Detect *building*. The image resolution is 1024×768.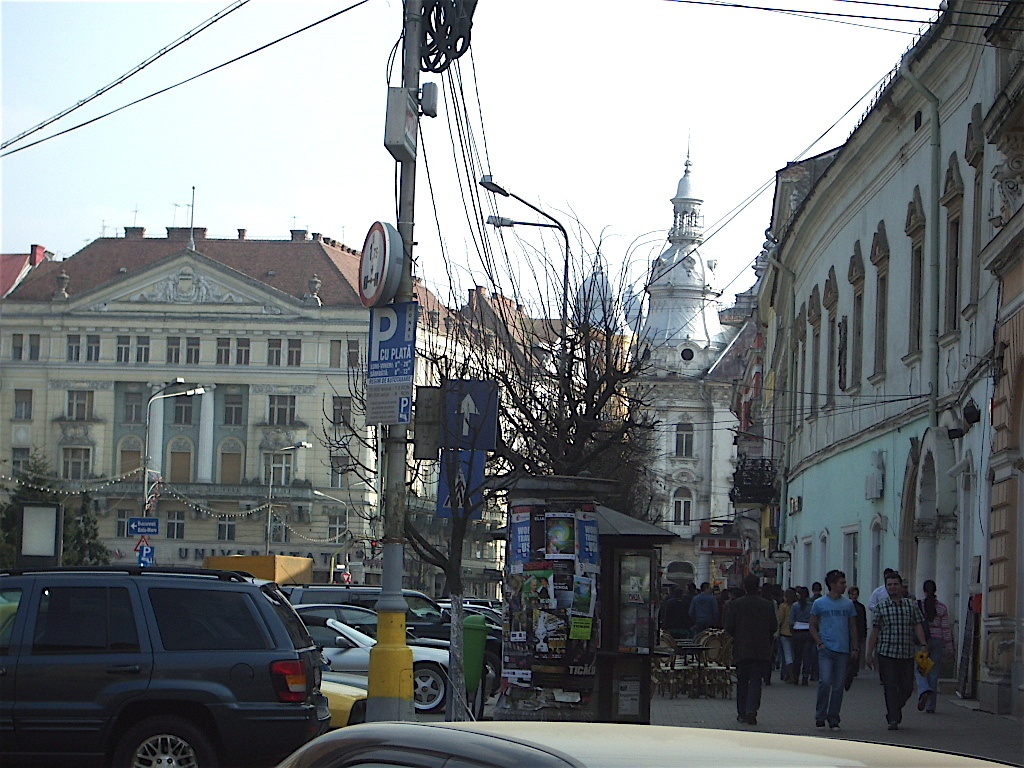
rect(616, 127, 738, 589).
